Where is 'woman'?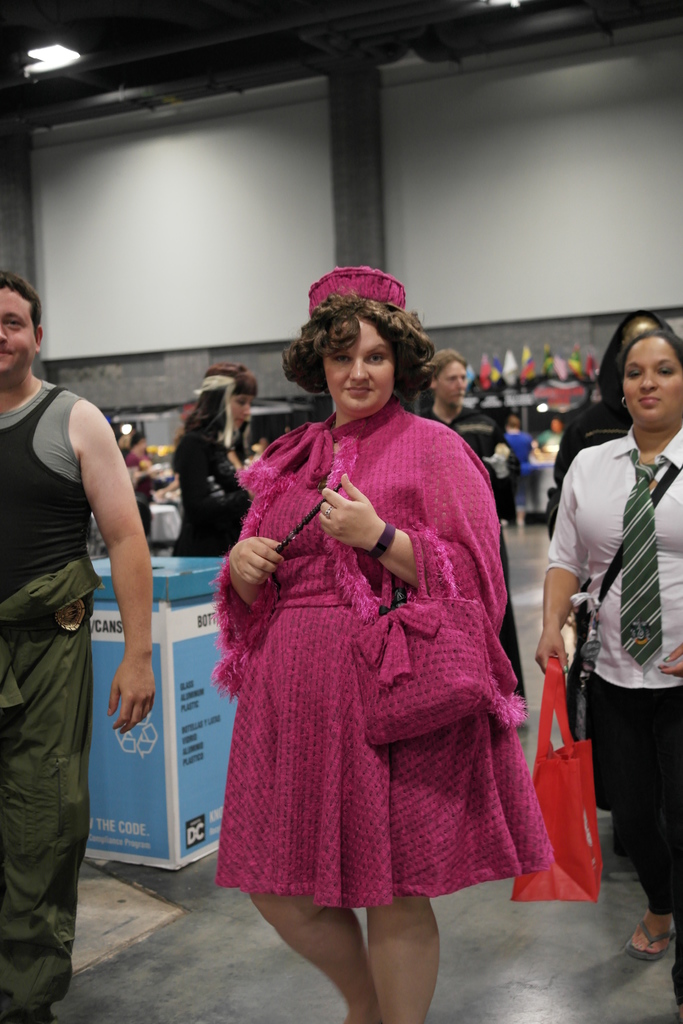
pyautogui.locateOnScreen(520, 339, 682, 1004).
